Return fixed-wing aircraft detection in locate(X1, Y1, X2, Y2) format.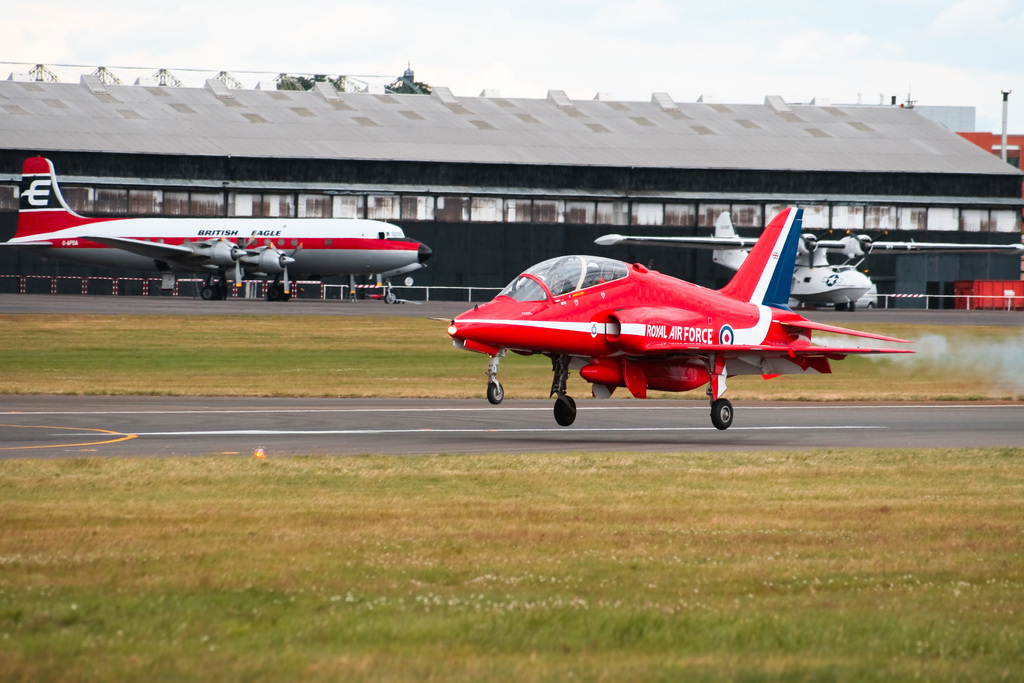
locate(0, 154, 434, 300).
